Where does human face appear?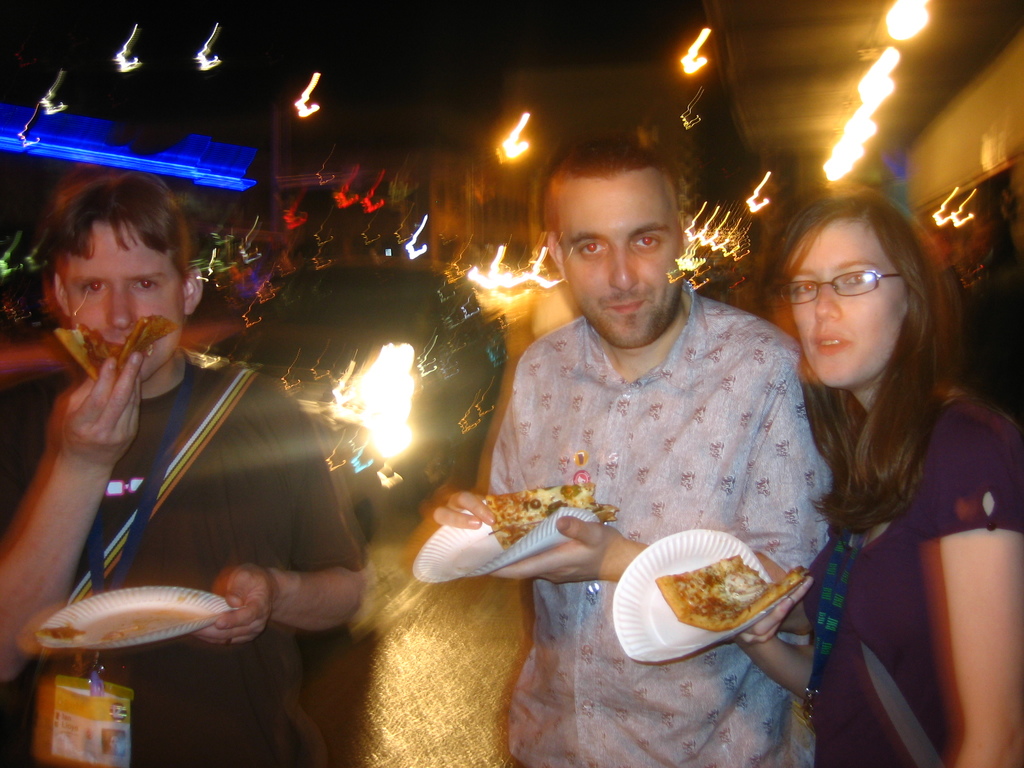
Appears at bbox=(551, 175, 679, 346).
